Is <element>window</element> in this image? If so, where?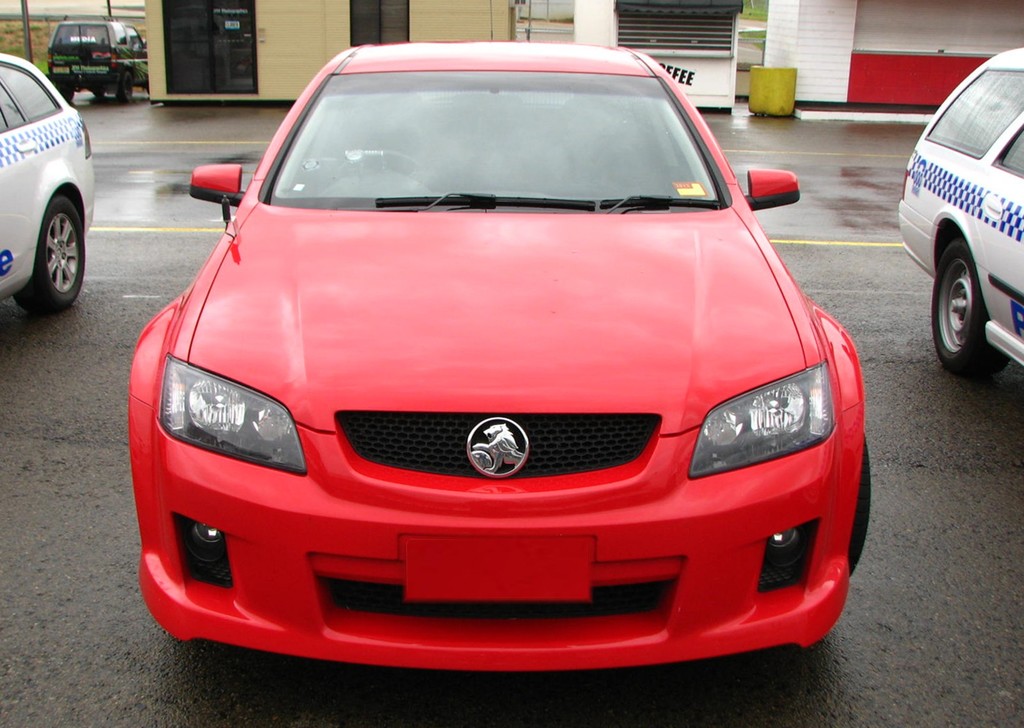
Yes, at x1=351 y1=1 x2=407 y2=46.
